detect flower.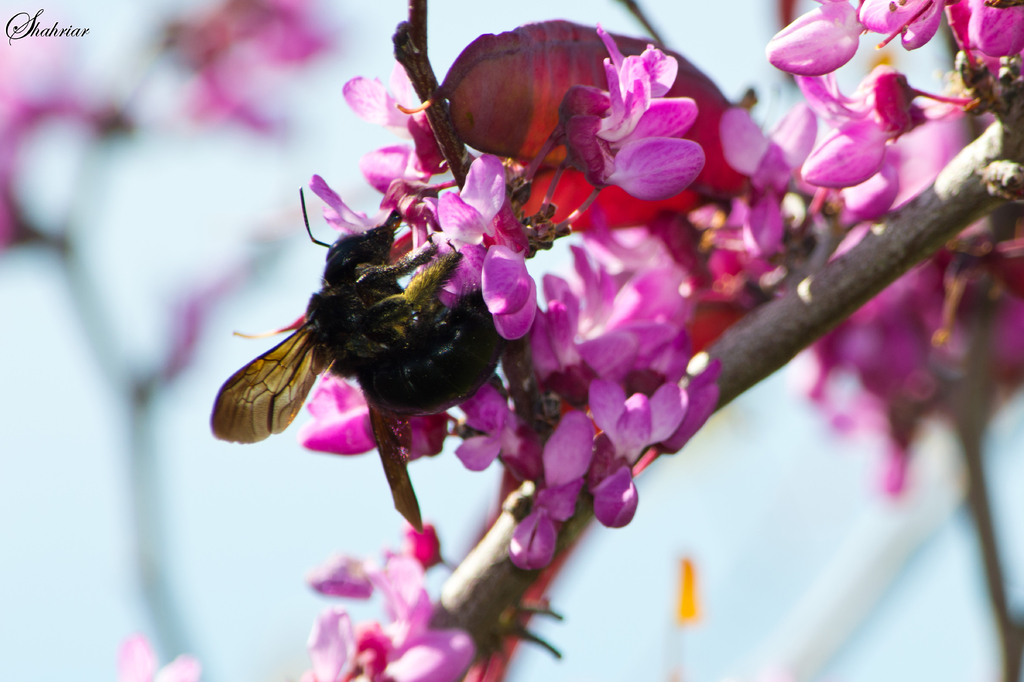
Detected at [111, 631, 204, 681].
